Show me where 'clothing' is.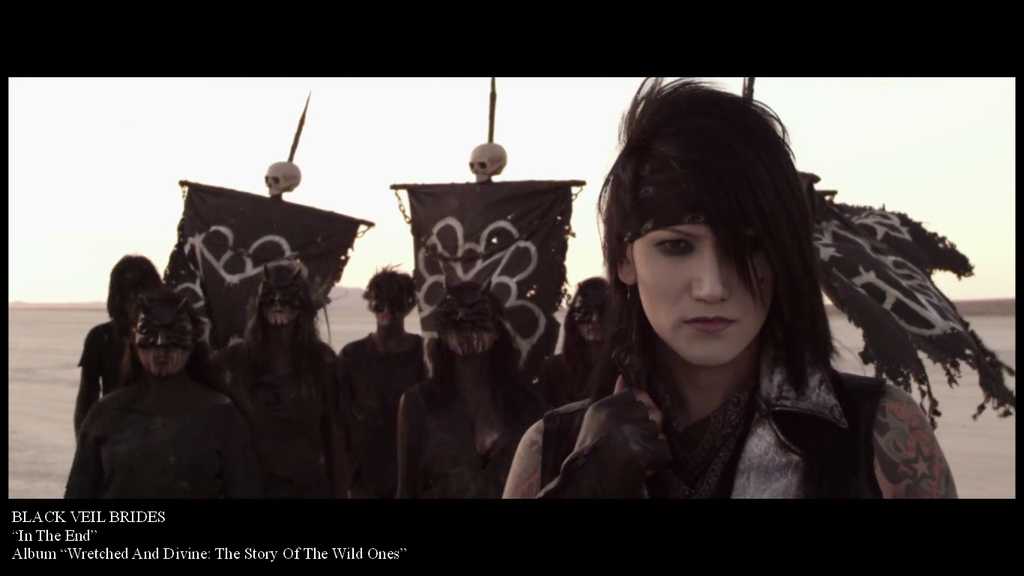
'clothing' is at l=342, t=325, r=430, b=504.
